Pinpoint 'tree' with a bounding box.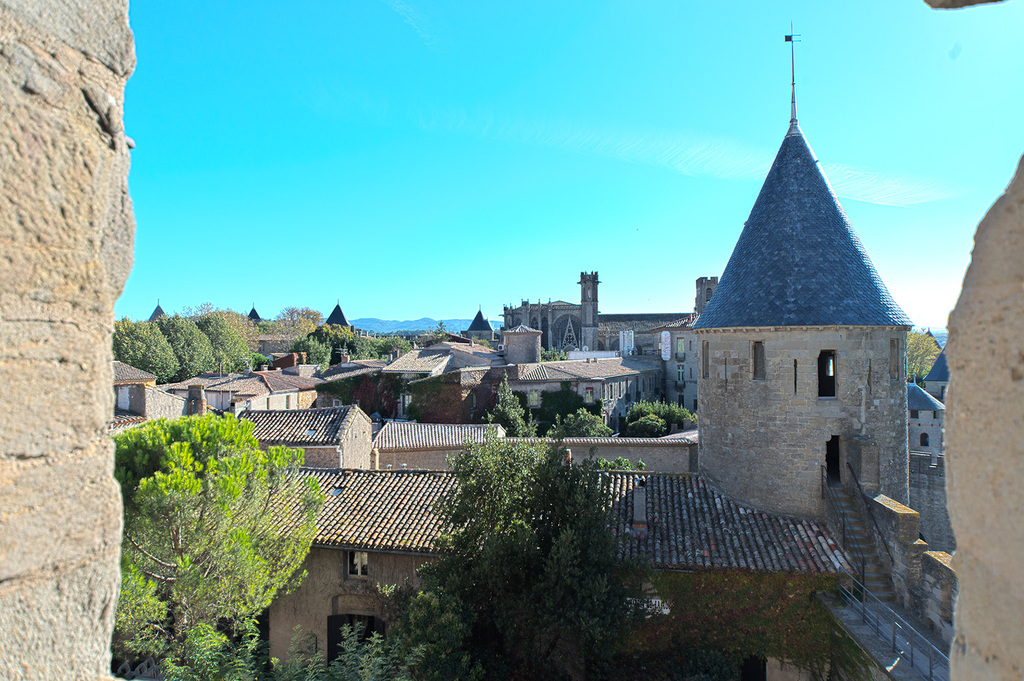
box=[367, 362, 428, 422].
